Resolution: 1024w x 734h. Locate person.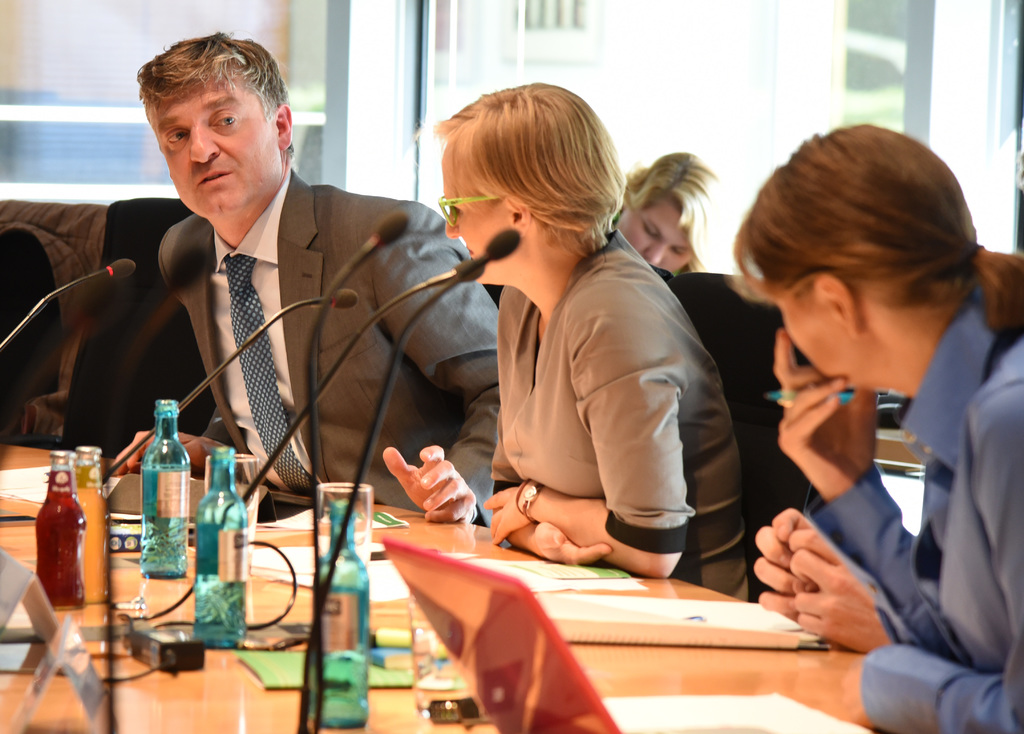
locate(611, 152, 728, 281).
